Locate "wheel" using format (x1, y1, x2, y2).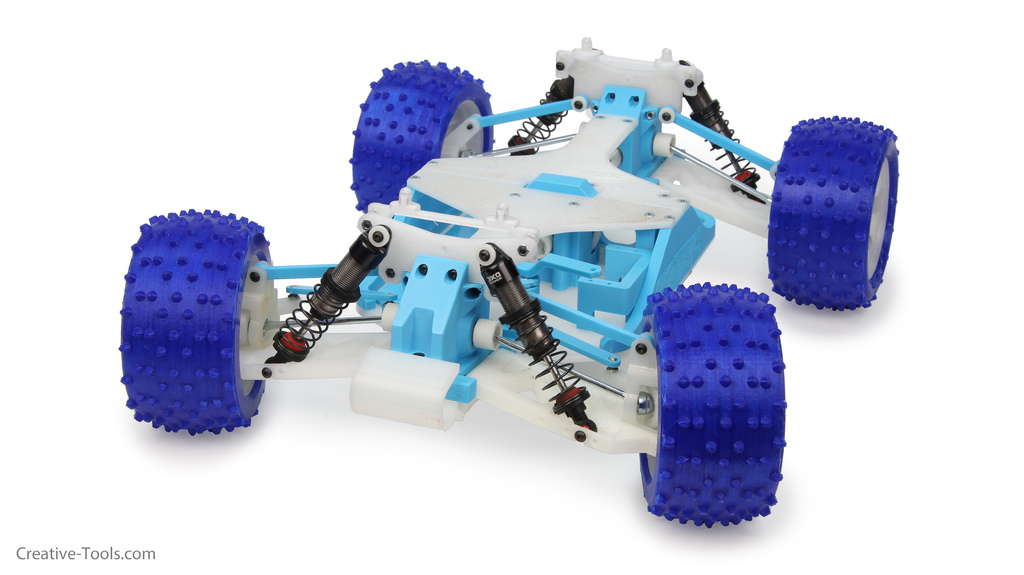
(640, 280, 787, 530).
